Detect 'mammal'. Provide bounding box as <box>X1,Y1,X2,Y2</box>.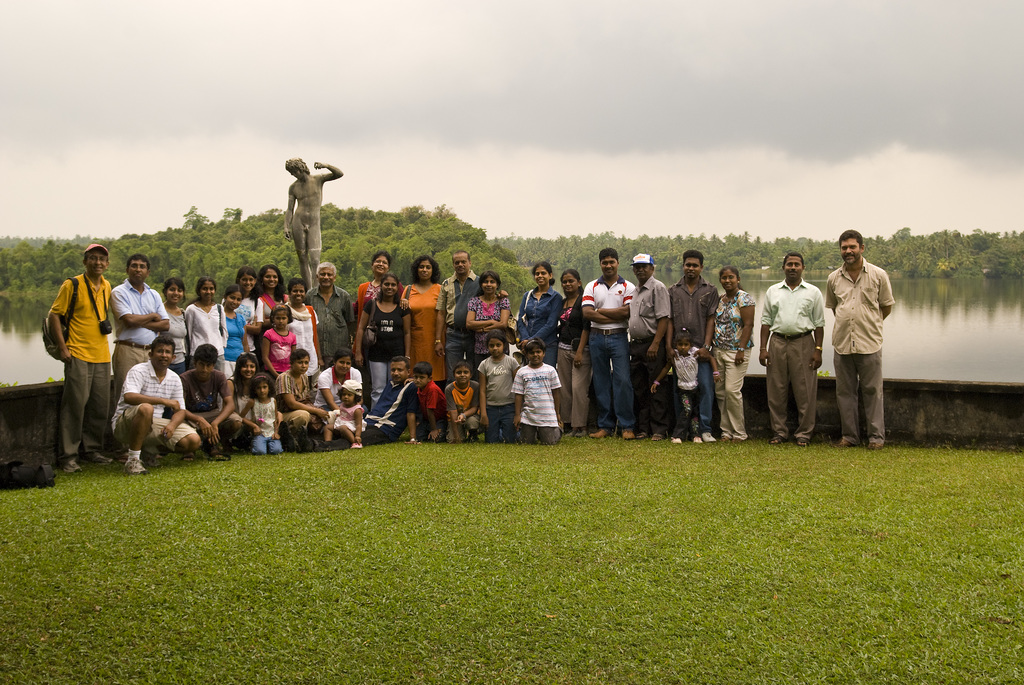
<box>332,375,365,450</box>.
